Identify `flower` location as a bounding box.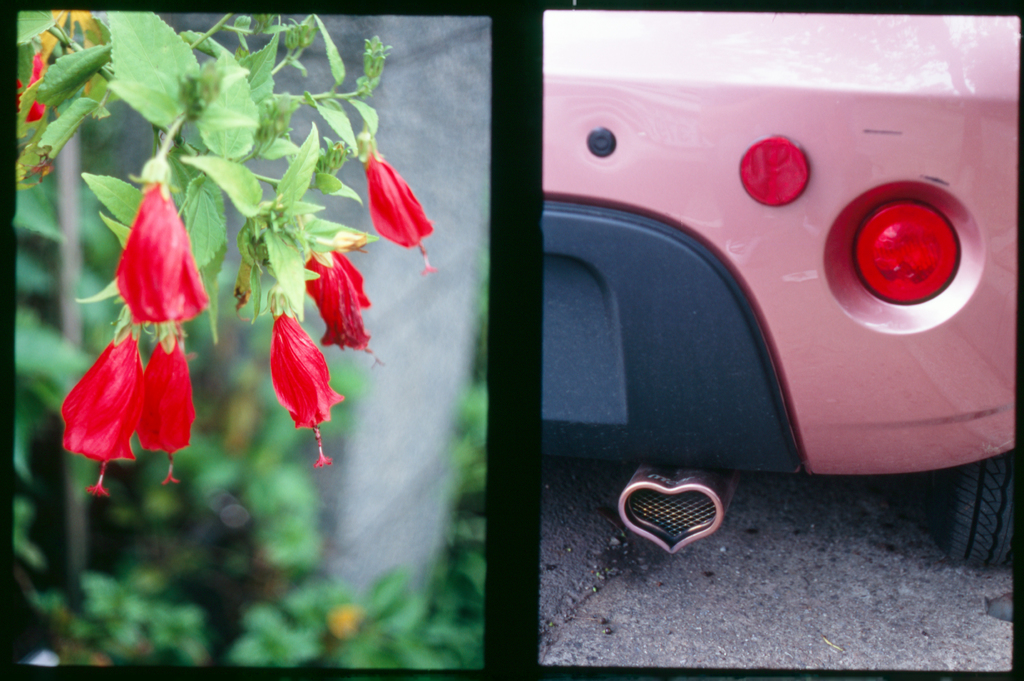
[left=243, top=316, right=330, bottom=417].
